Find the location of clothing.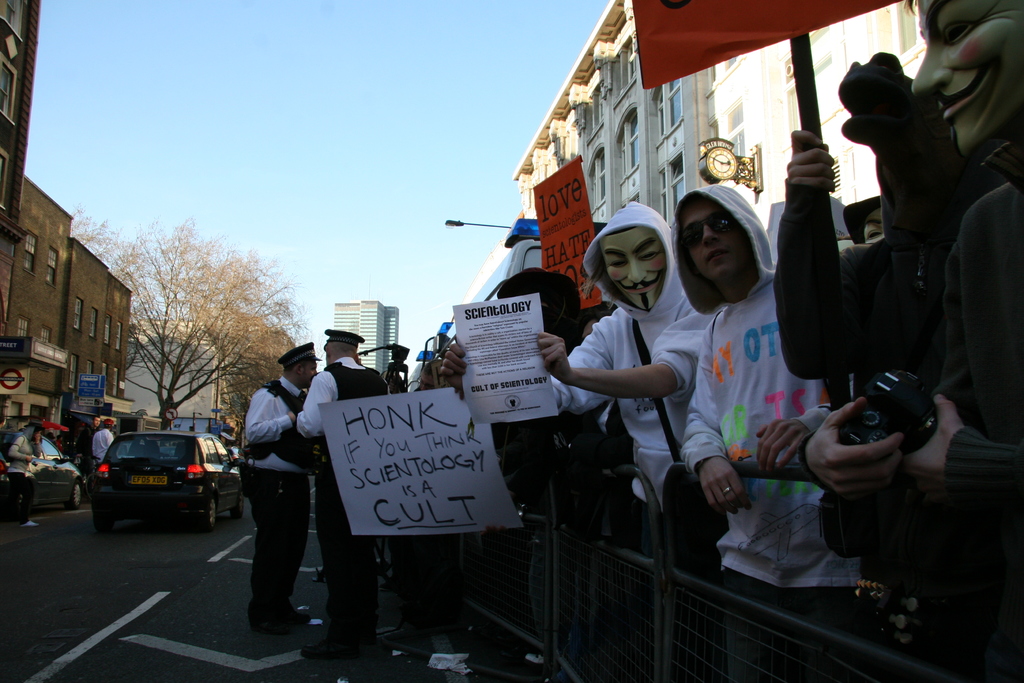
Location: [x1=243, y1=381, x2=310, y2=617].
